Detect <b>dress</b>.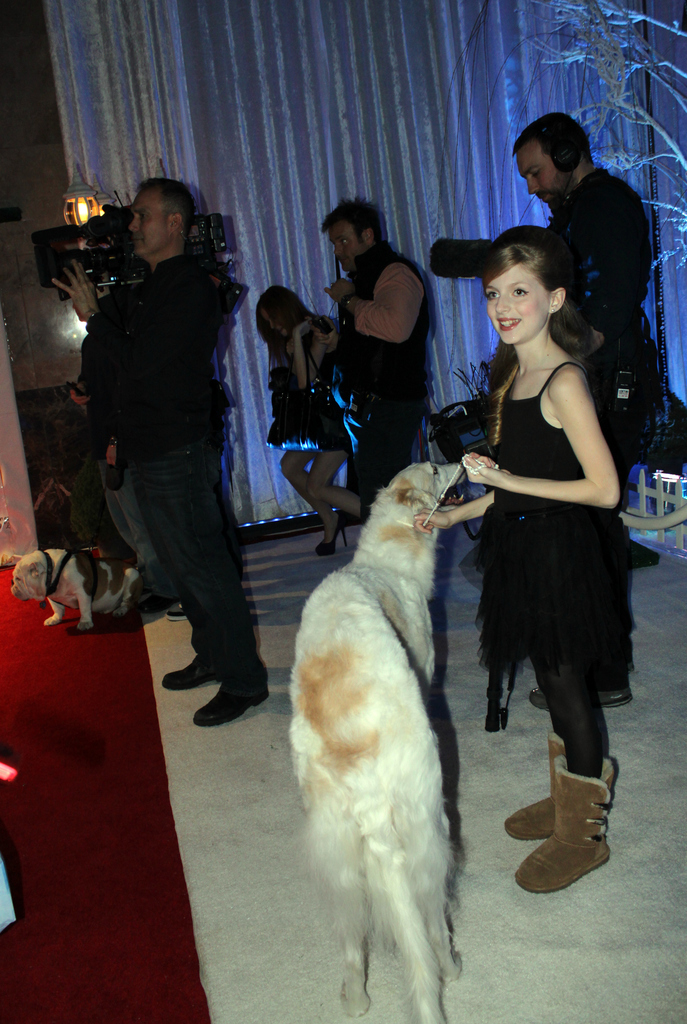
Detected at [264, 357, 352, 450].
